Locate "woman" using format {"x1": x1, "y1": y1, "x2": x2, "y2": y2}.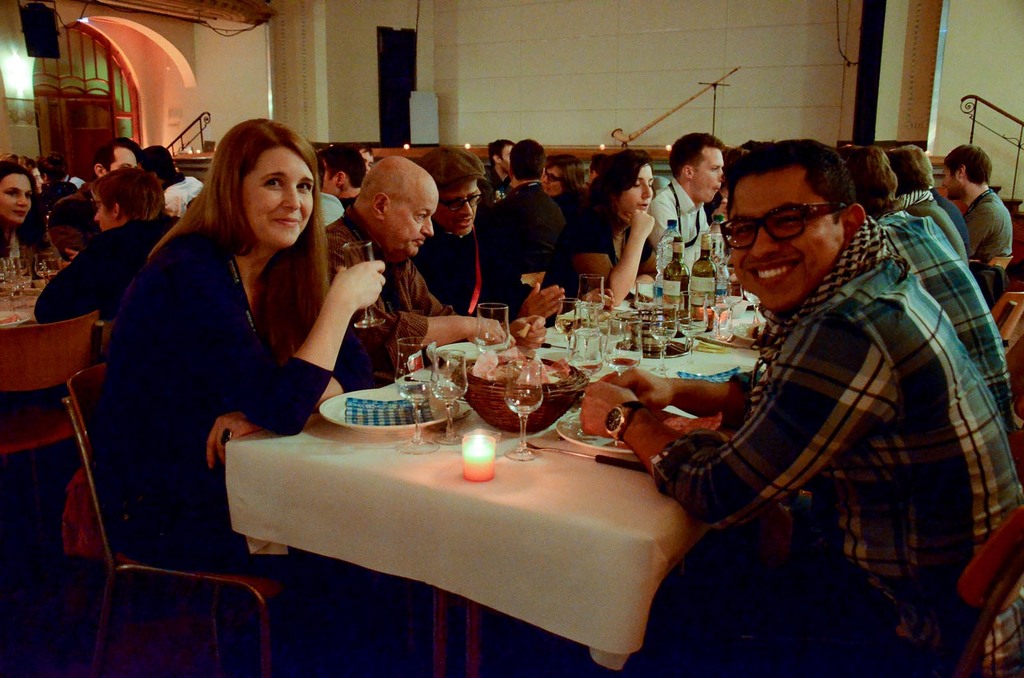
{"x1": 0, "y1": 161, "x2": 45, "y2": 259}.
